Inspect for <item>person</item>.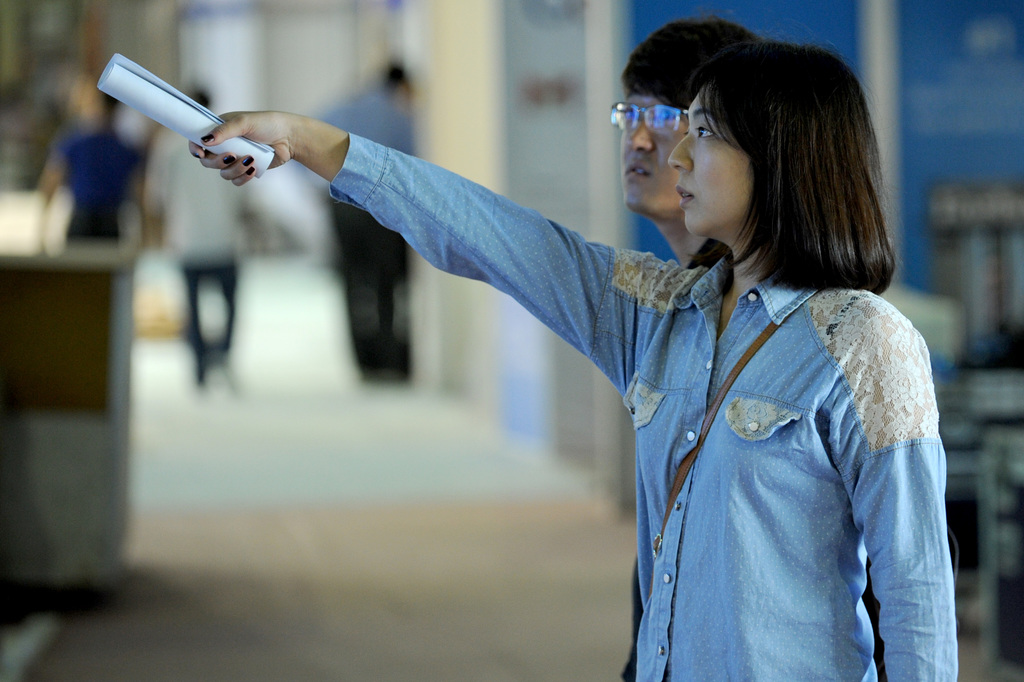
Inspection: bbox(610, 17, 881, 681).
